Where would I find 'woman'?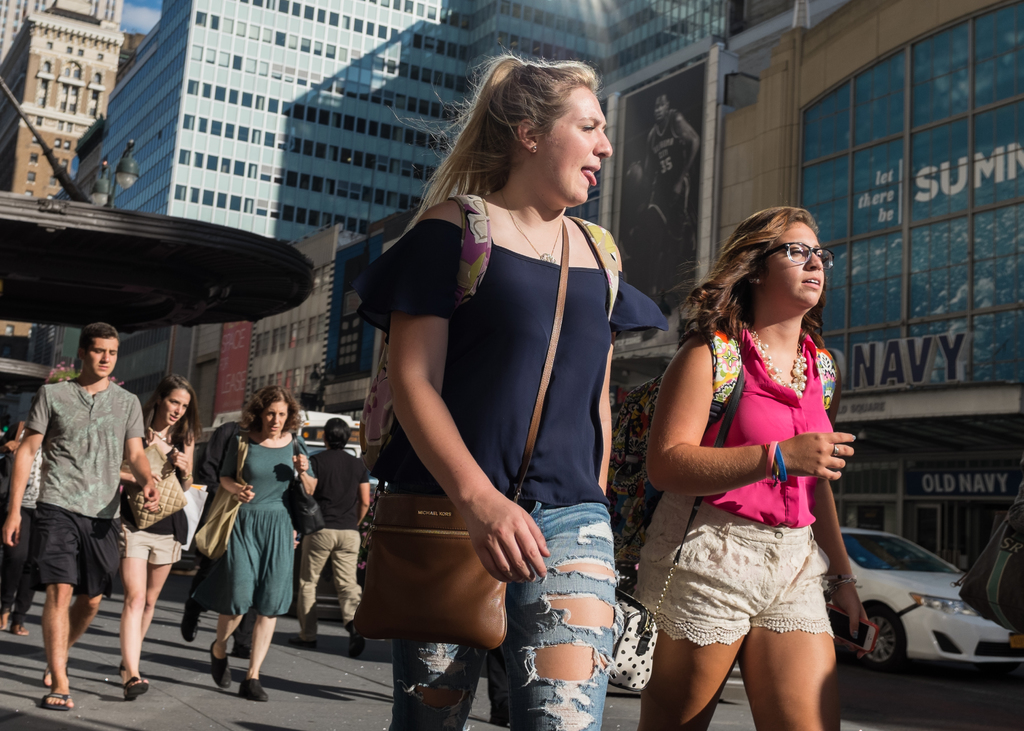
At (113,371,201,703).
